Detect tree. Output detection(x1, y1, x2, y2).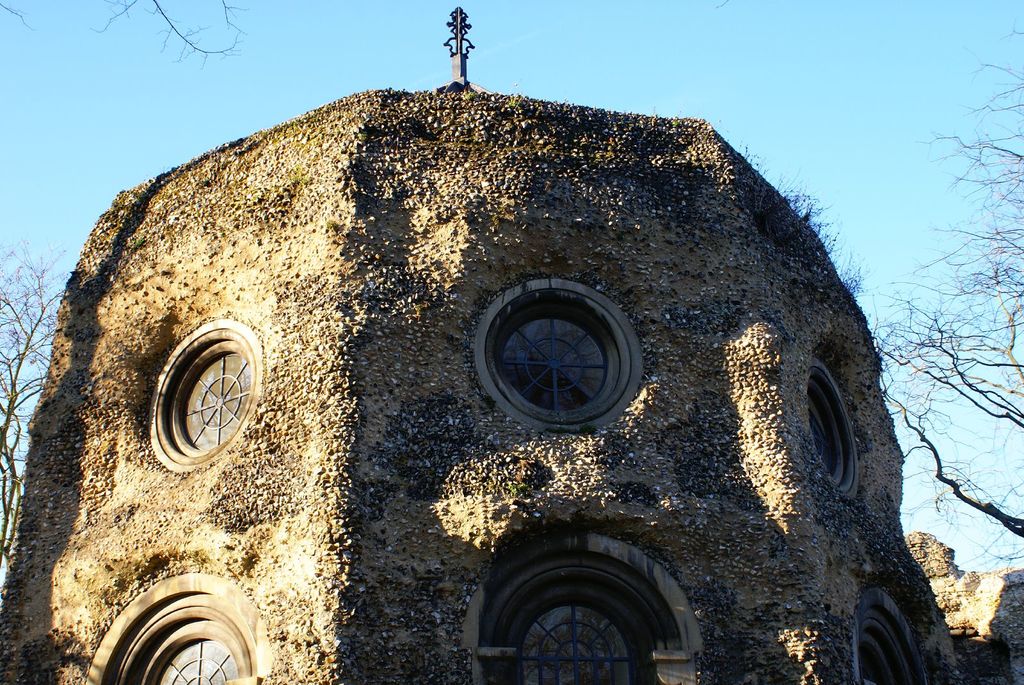
detection(743, 145, 874, 310).
